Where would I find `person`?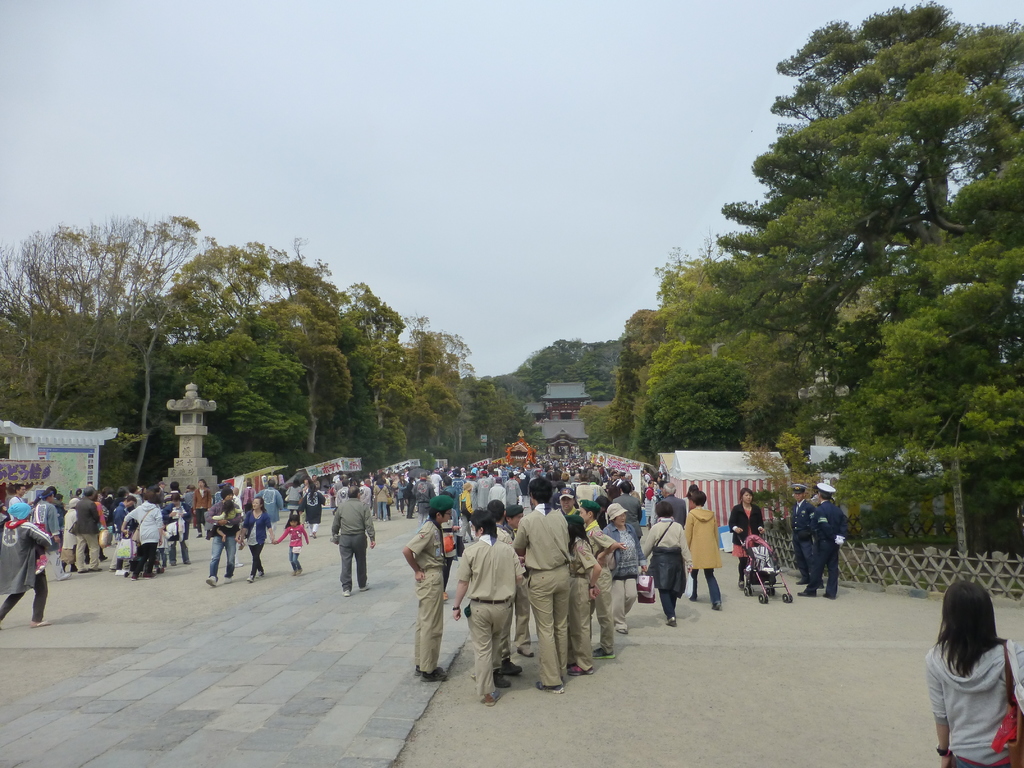
At 330,483,372,606.
